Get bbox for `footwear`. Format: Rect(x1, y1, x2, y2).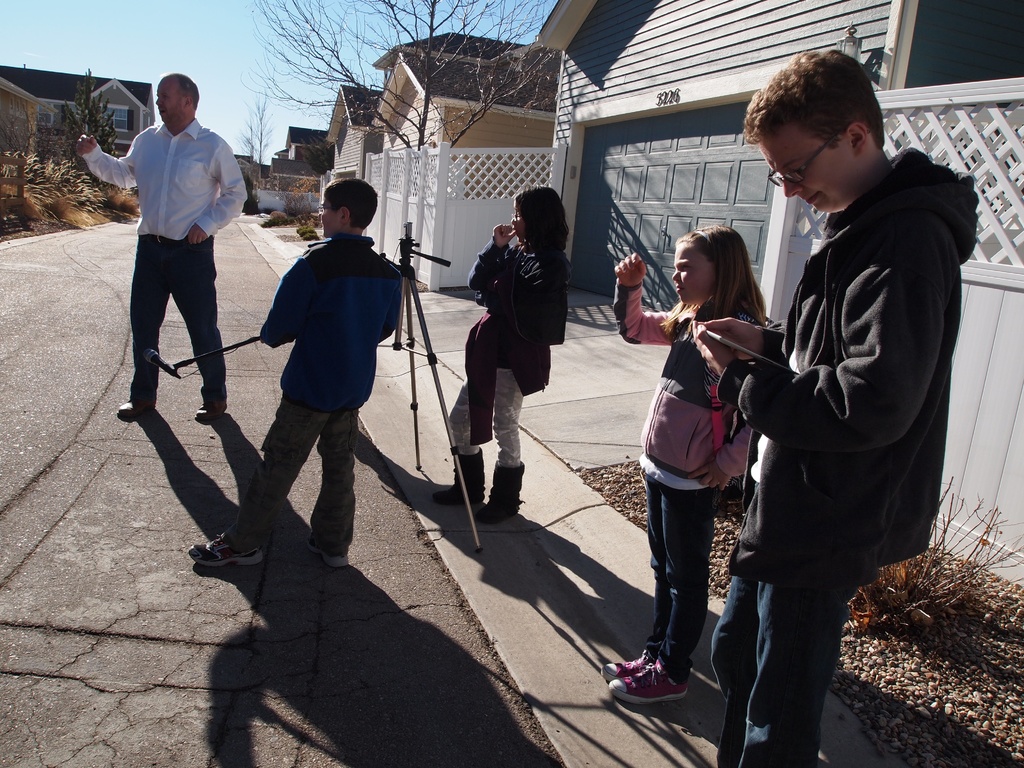
Rect(297, 539, 346, 569).
